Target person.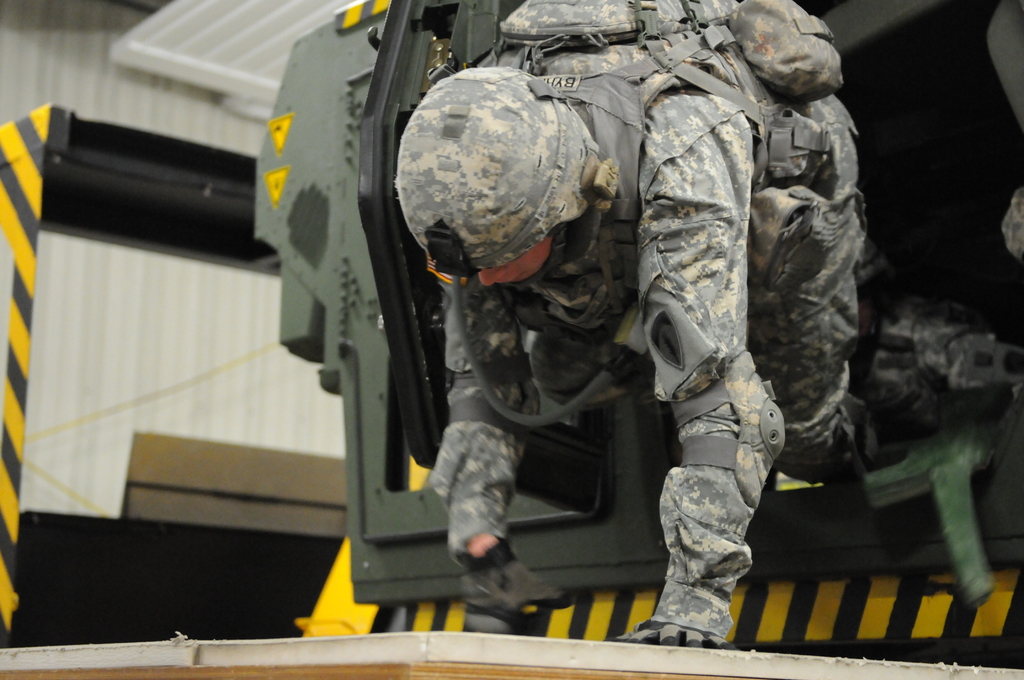
Target region: Rect(394, 0, 883, 647).
